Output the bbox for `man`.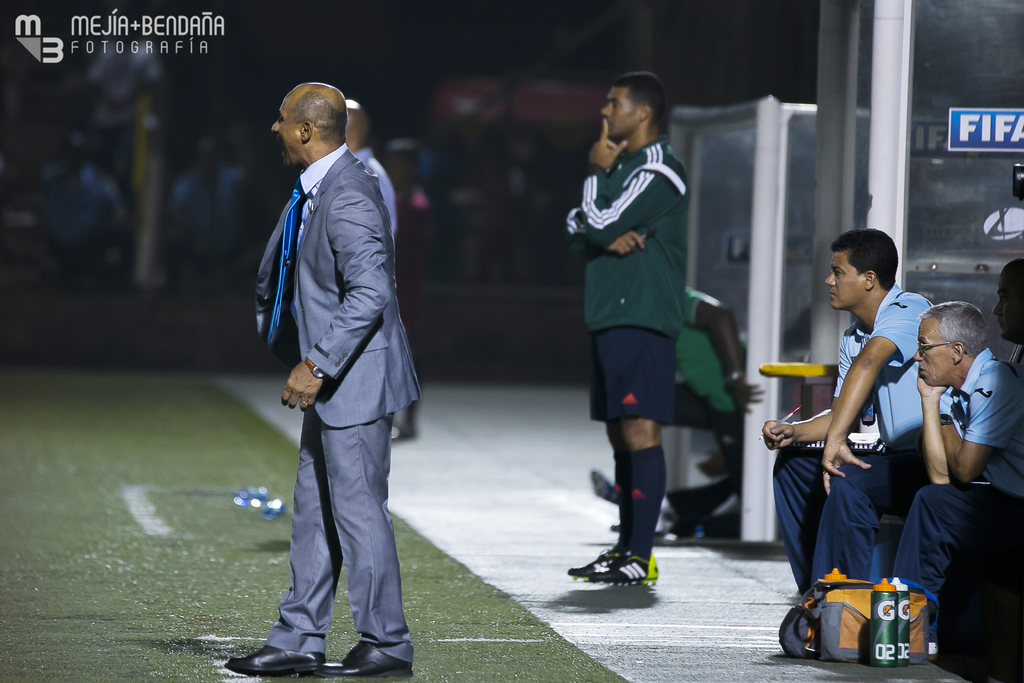
region(559, 74, 691, 588).
